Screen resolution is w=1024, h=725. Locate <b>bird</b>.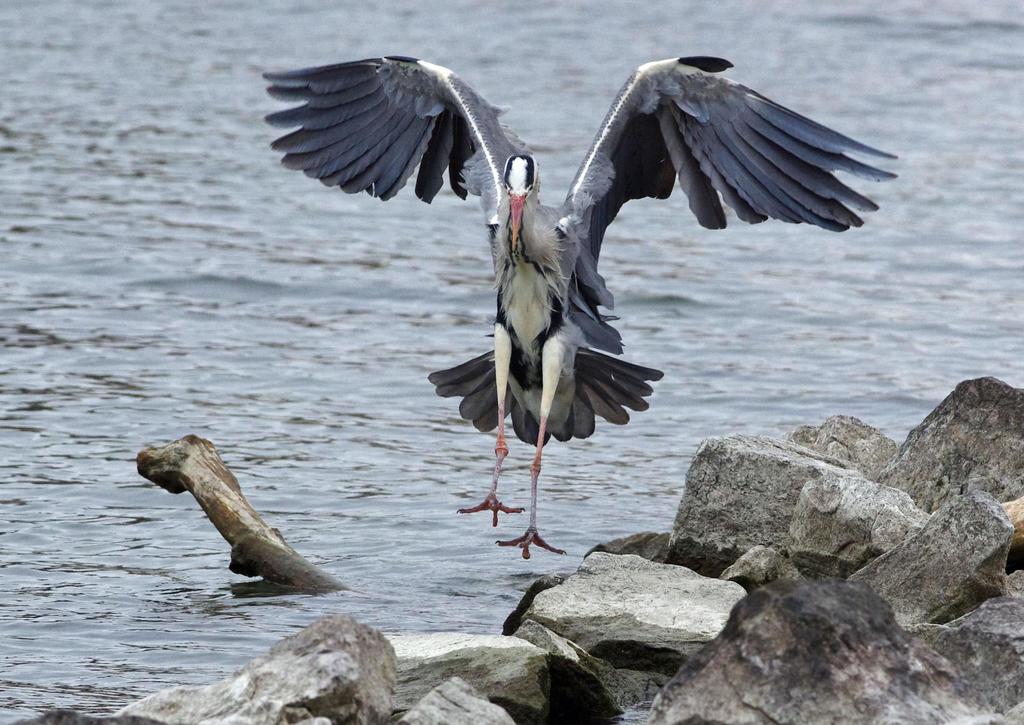
region(257, 50, 900, 562).
